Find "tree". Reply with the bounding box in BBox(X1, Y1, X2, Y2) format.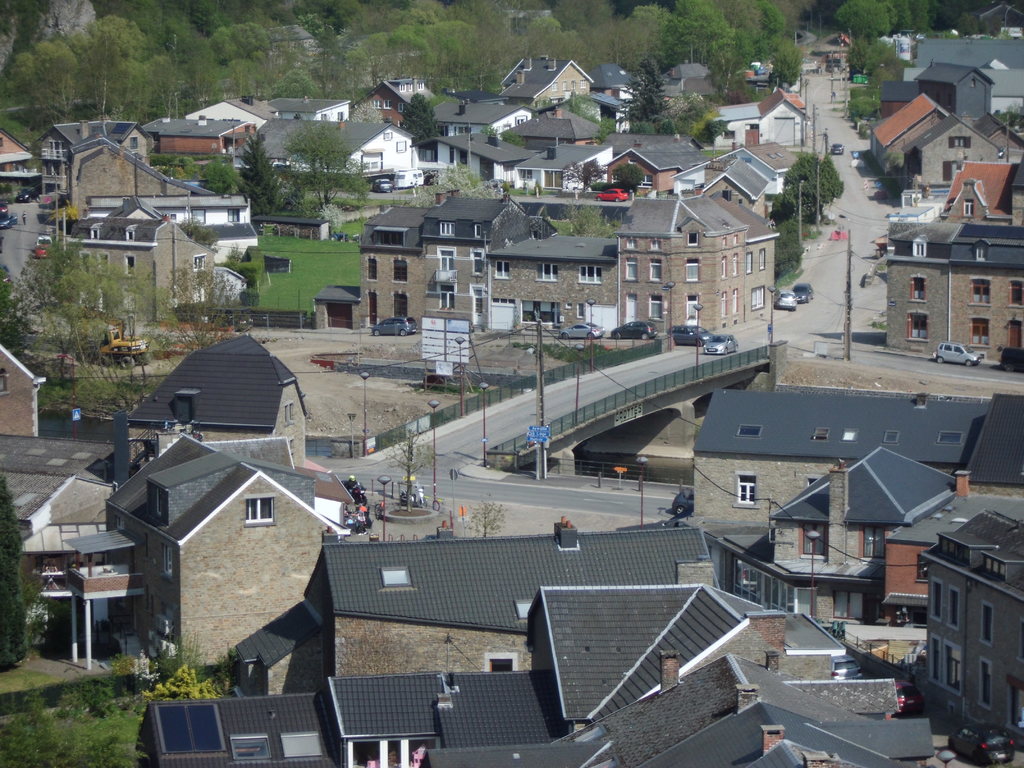
BBox(768, 38, 805, 88).
